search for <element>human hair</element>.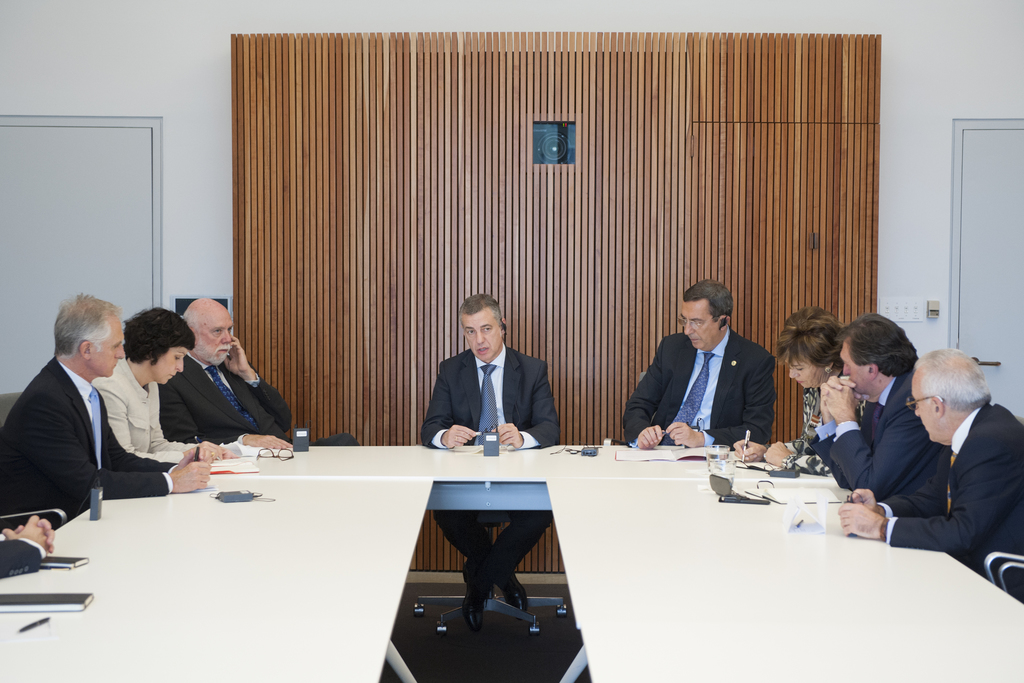
Found at [835,306,927,378].
